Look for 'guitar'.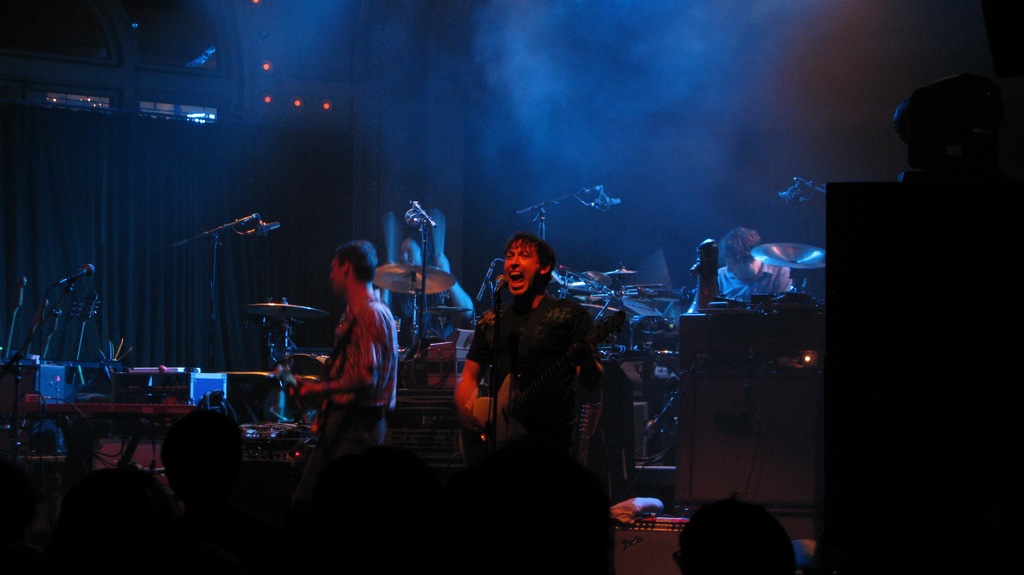
Found: select_region(260, 367, 340, 446).
